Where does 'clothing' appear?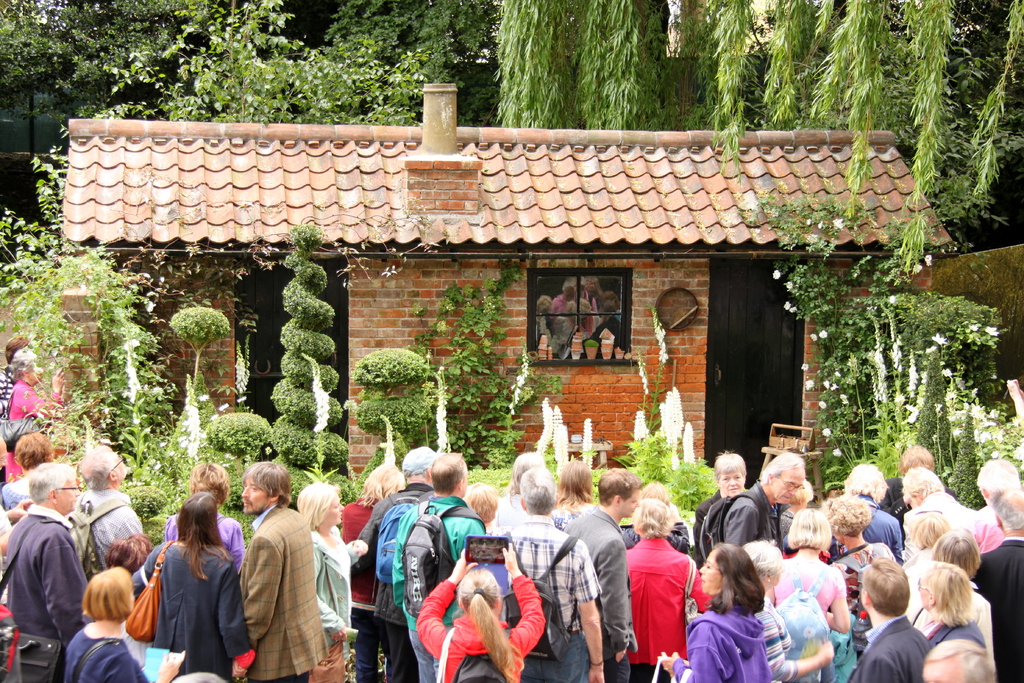
Appears at bbox=[633, 532, 704, 661].
